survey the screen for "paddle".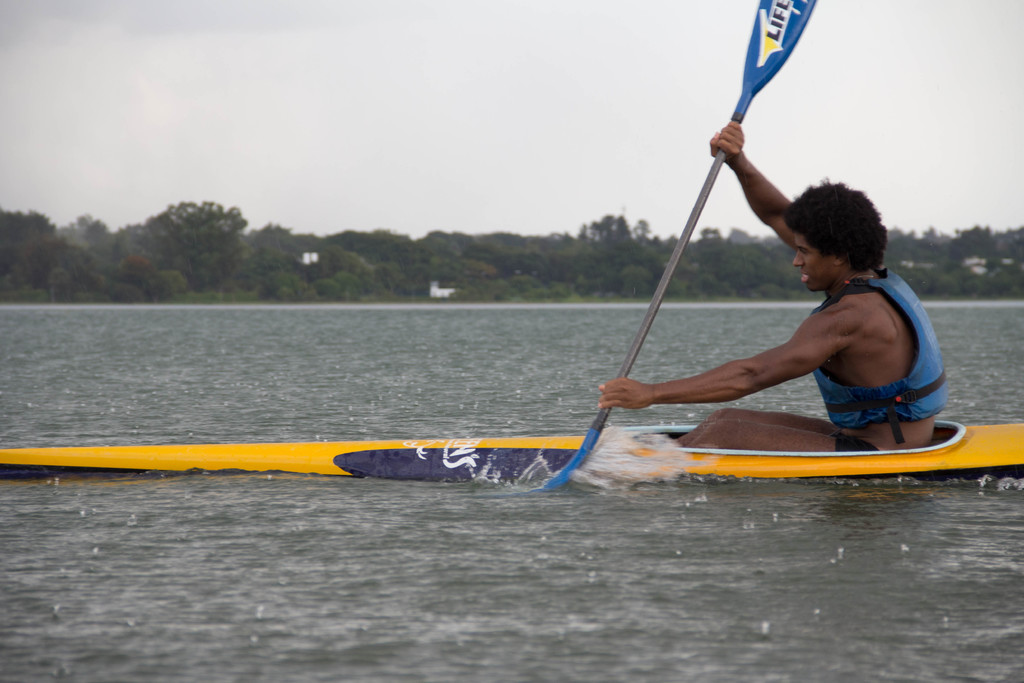
Survey found: pyautogui.locateOnScreen(487, 4, 858, 492).
